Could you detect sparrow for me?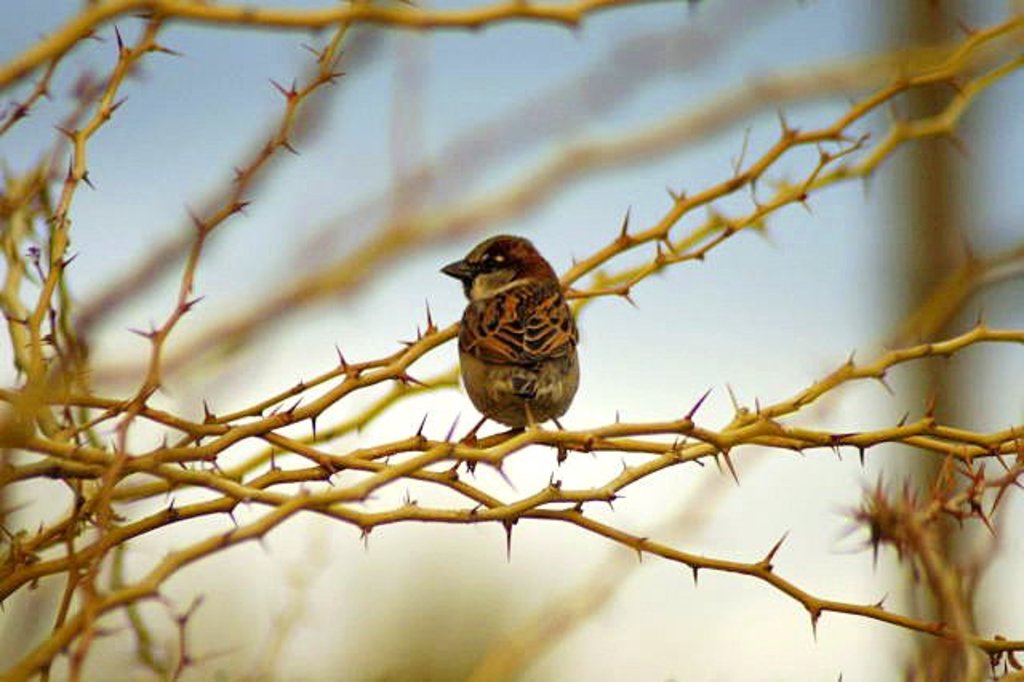
Detection result: region(440, 234, 581, 424).
